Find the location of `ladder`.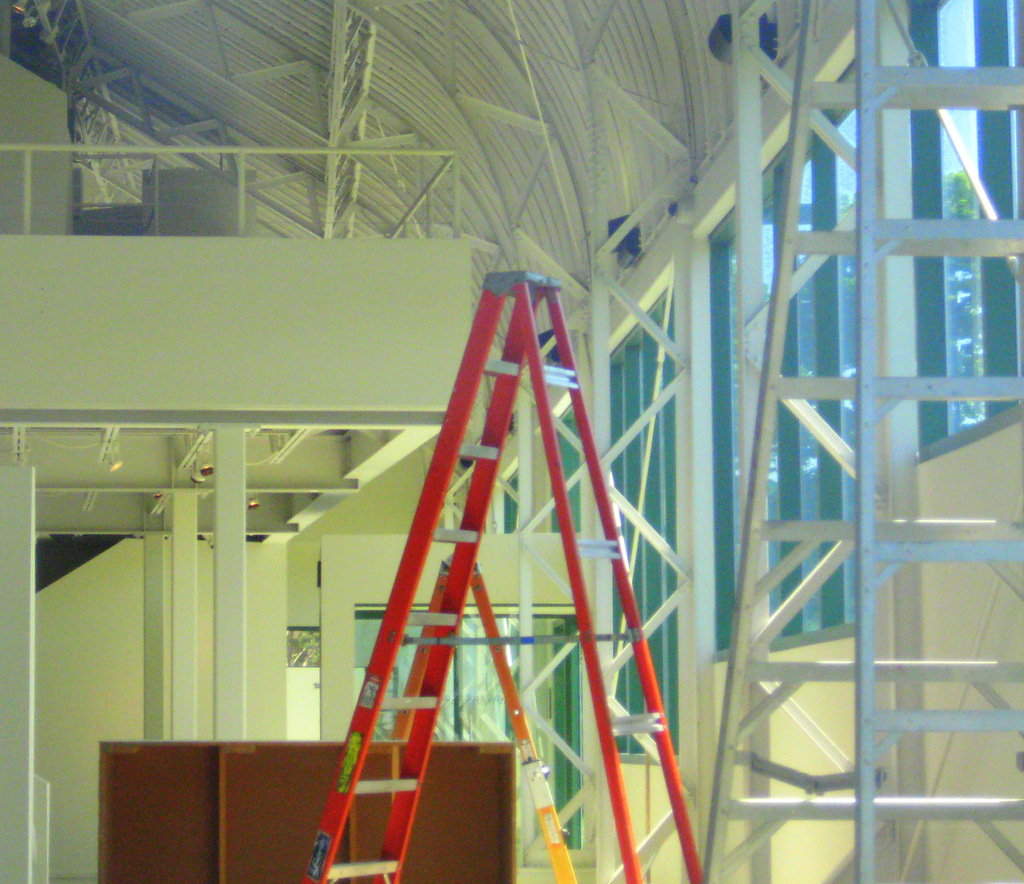
Location: box=[723, 0, 1023, 883].
